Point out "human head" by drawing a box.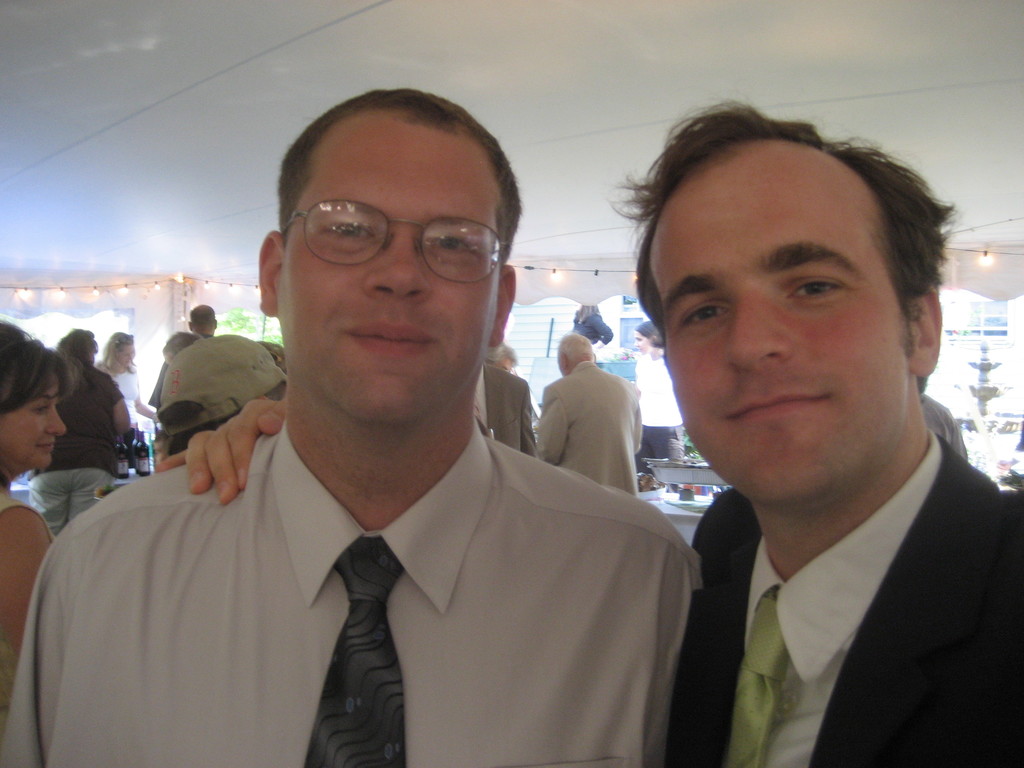
box=[641, 103, 953, 458].
